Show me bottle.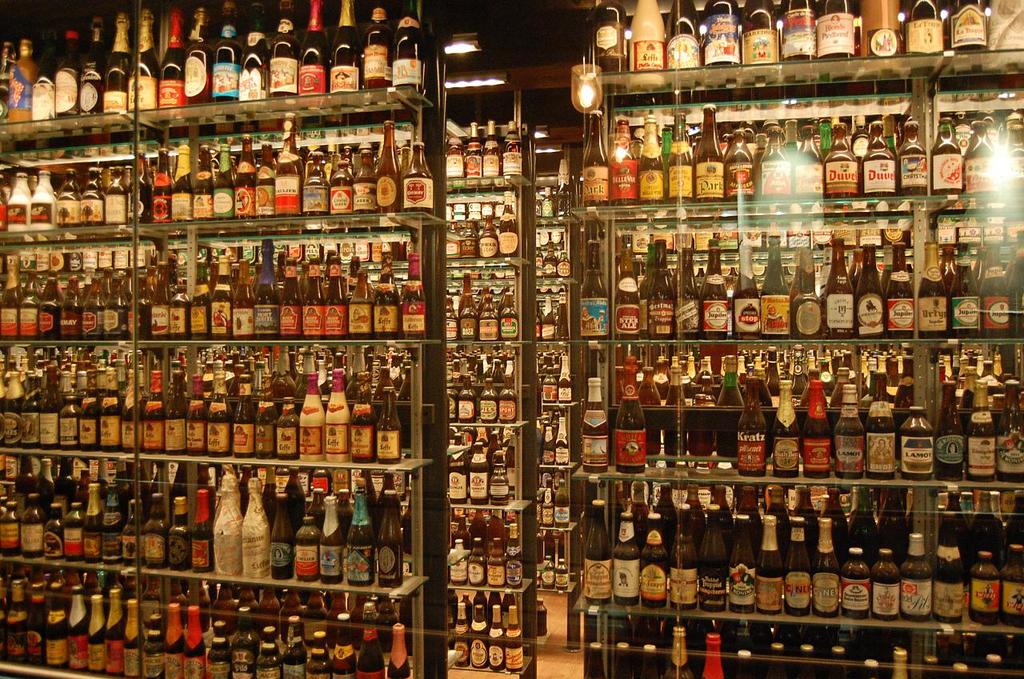
bottle is here: {"x1": 123, "y1": 170, "x2": 139, "y2": 214}.
